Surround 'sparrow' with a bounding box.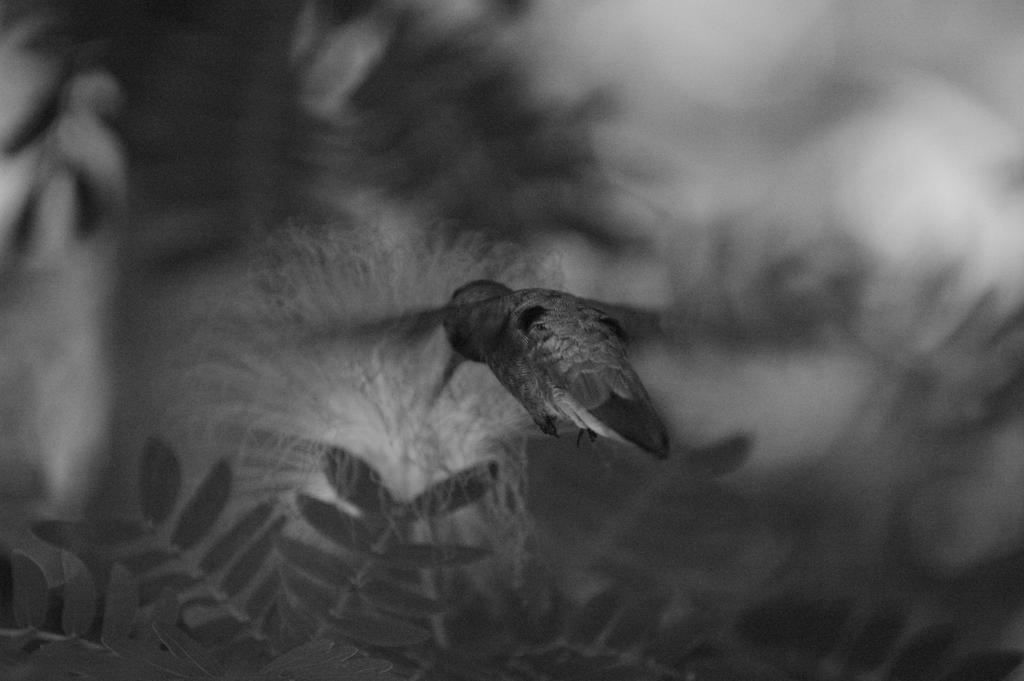
x1=434, y1=274, x2=678, y2=466.
